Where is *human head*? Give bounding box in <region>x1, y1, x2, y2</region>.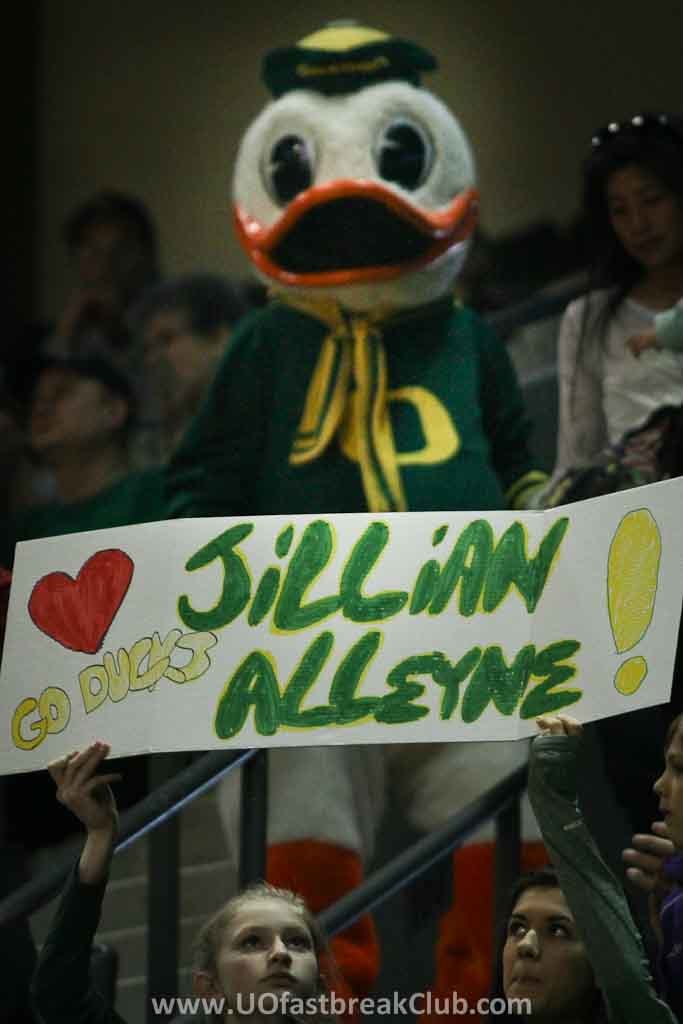
<region>59, 192, 160, 320</region>.
